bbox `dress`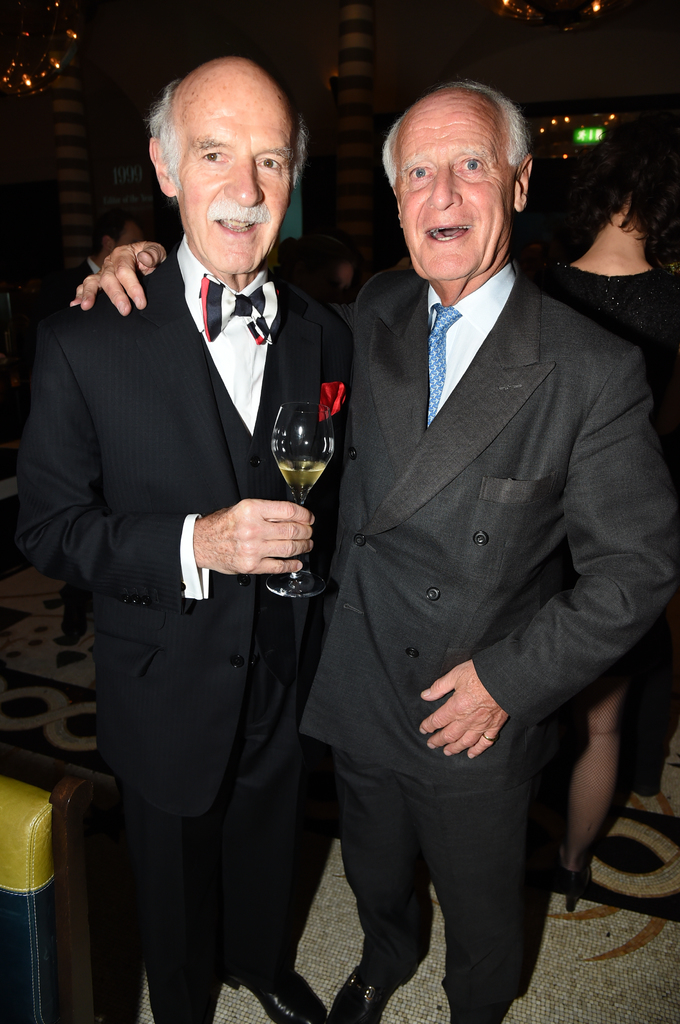
Rect(532, 262, 679, 397)
